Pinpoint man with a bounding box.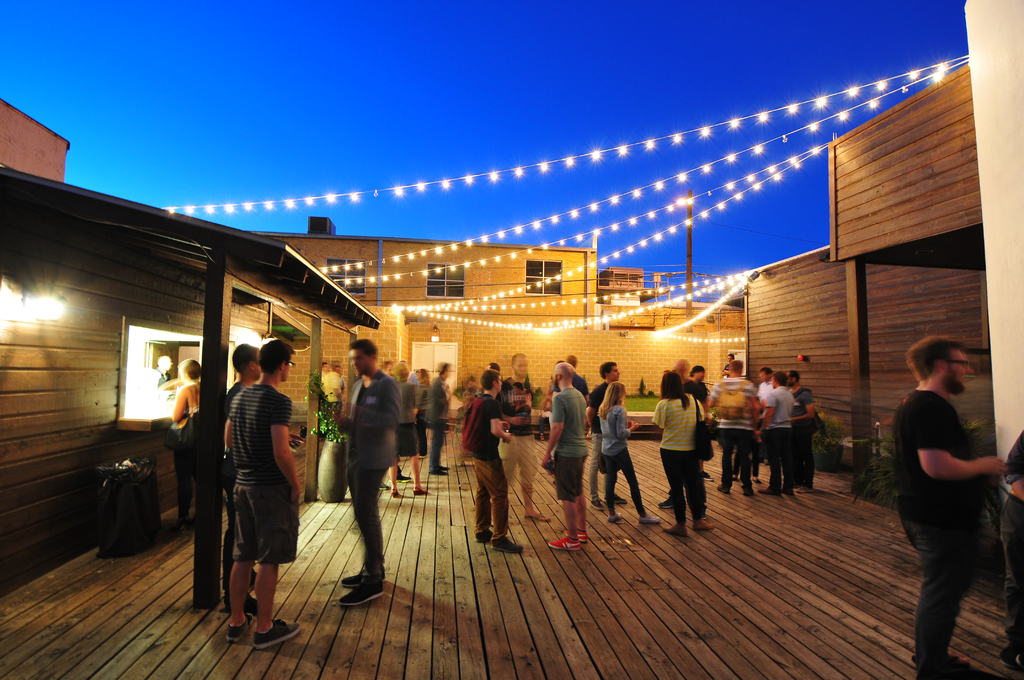
<region>340, 343, 400, 605</region>.
